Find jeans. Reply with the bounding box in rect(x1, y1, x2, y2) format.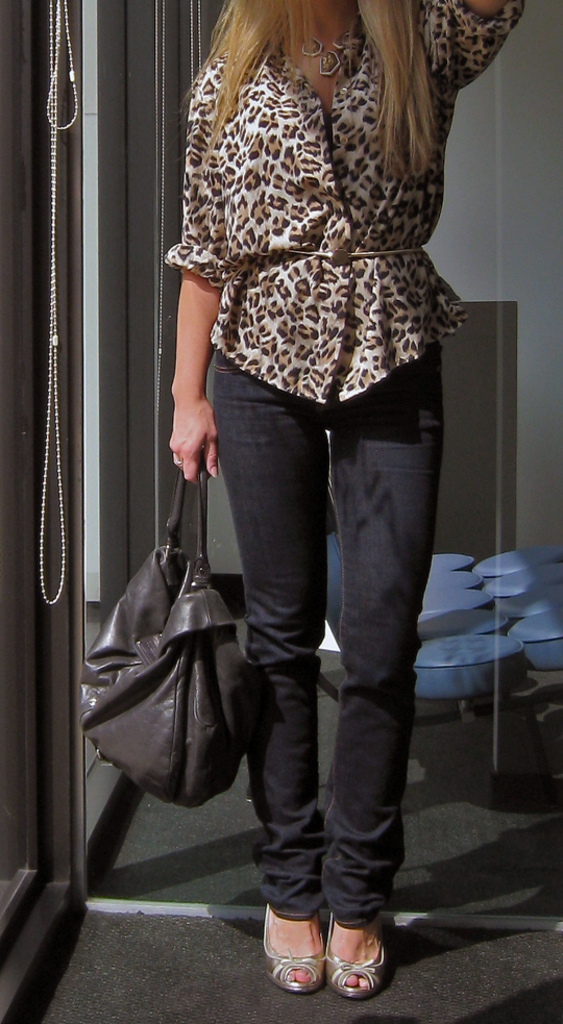
rect(200, 345, 451, 928).
